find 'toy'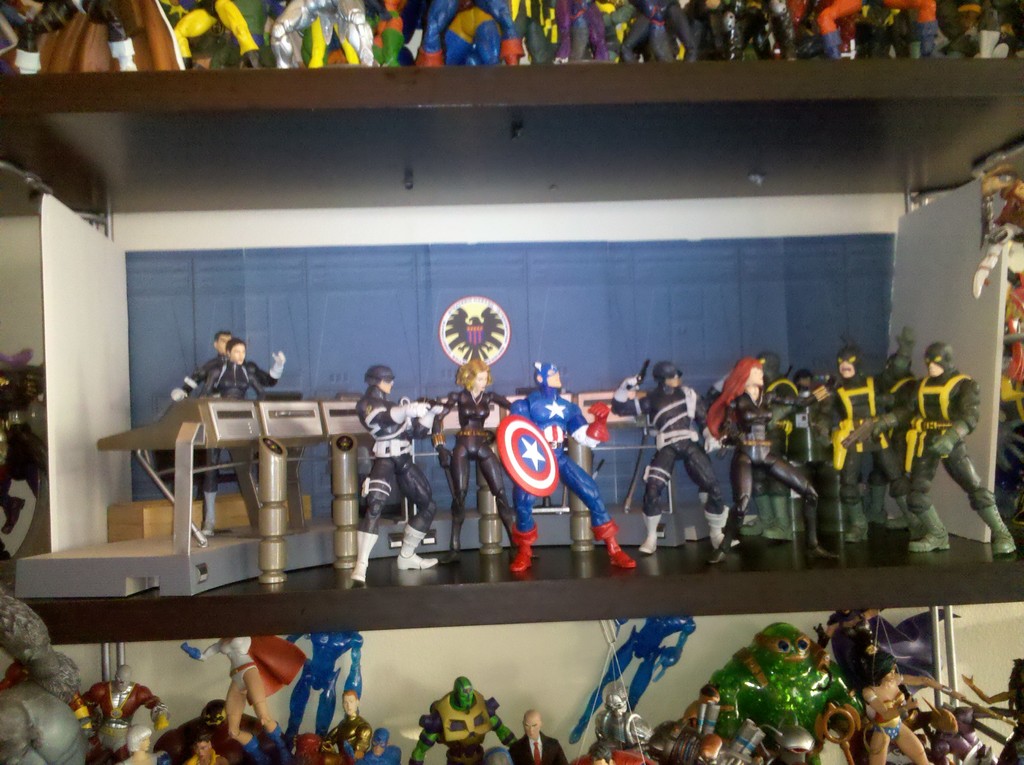
BBox(904, 707, 1013, 764)
